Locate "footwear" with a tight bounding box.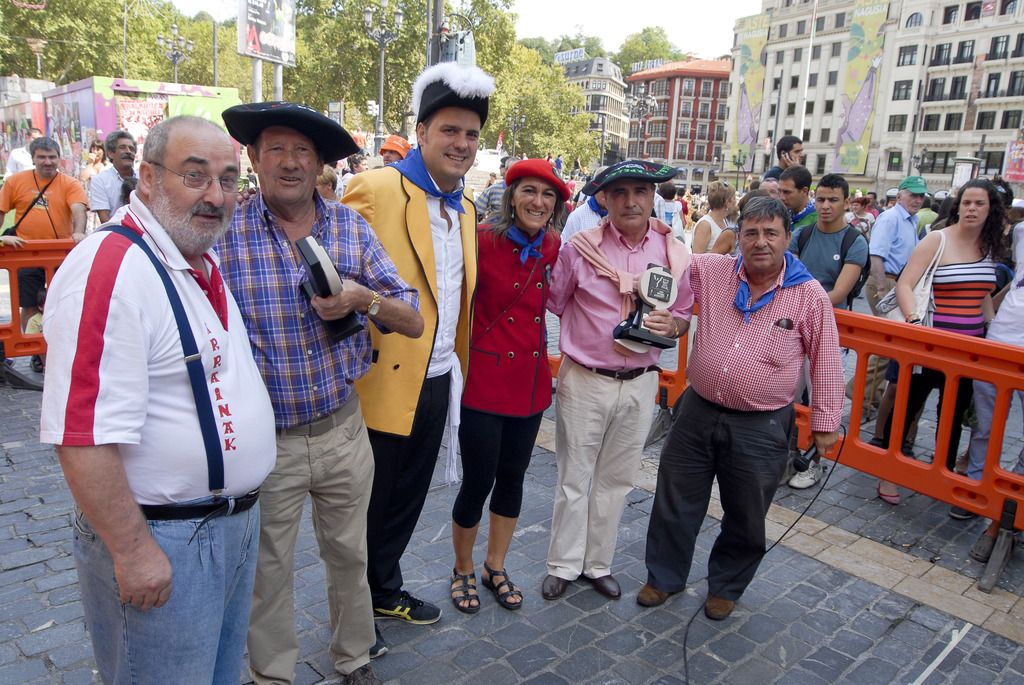
detection(543, 573, 570, 605).
